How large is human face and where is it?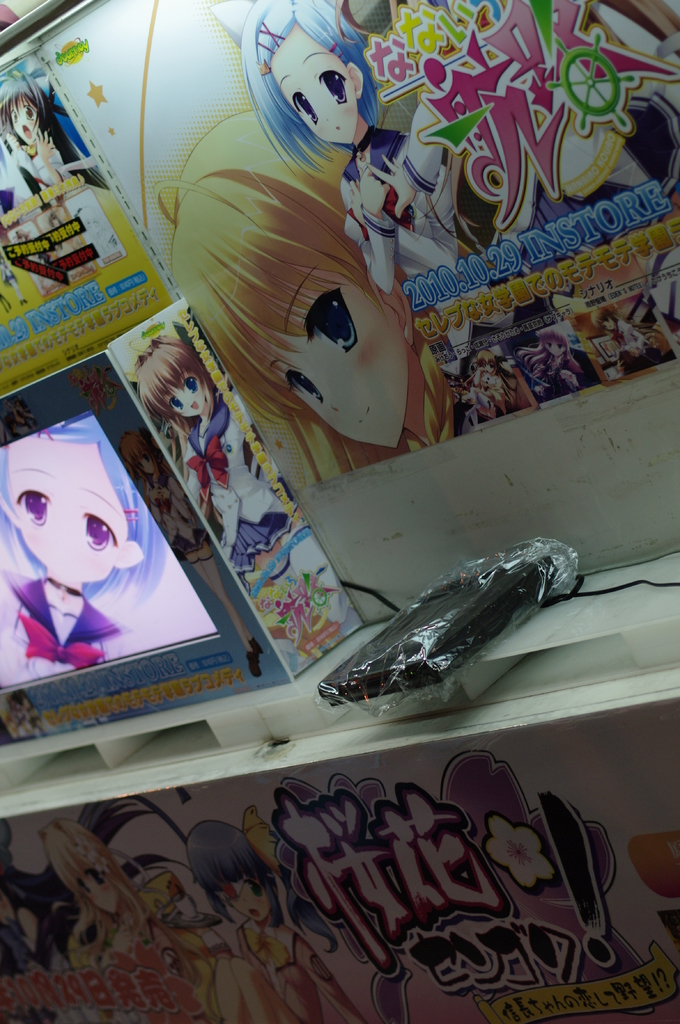
Bounding box: (253,263,407,450).
